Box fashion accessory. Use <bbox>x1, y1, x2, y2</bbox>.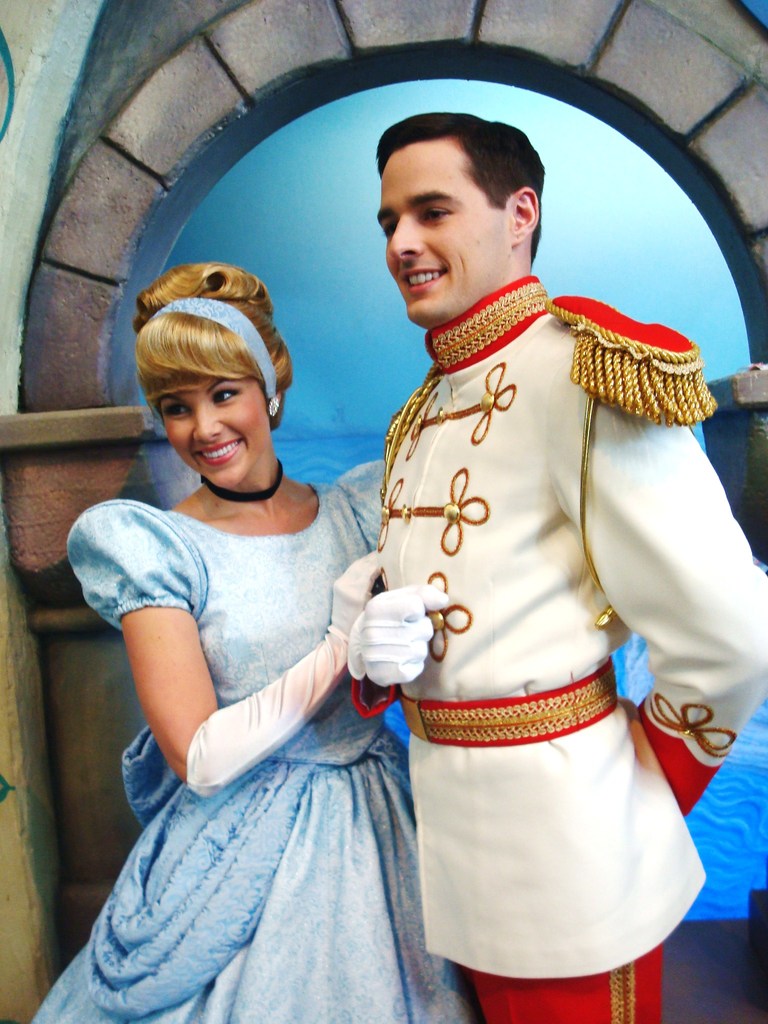
<bbox>143, 298, 279, 401</bbox>.
